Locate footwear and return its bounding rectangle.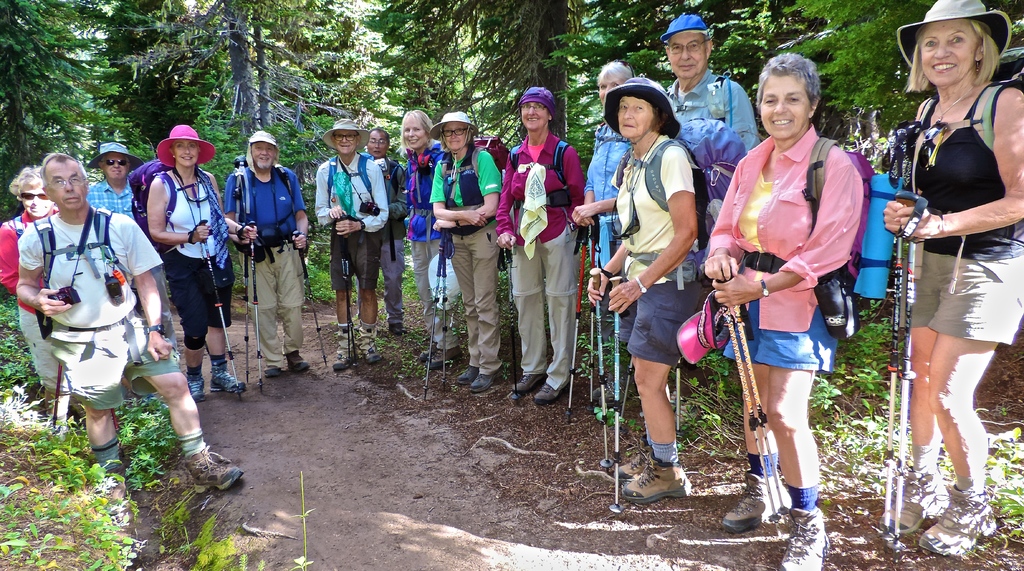
[351, 314, 374, 364].
